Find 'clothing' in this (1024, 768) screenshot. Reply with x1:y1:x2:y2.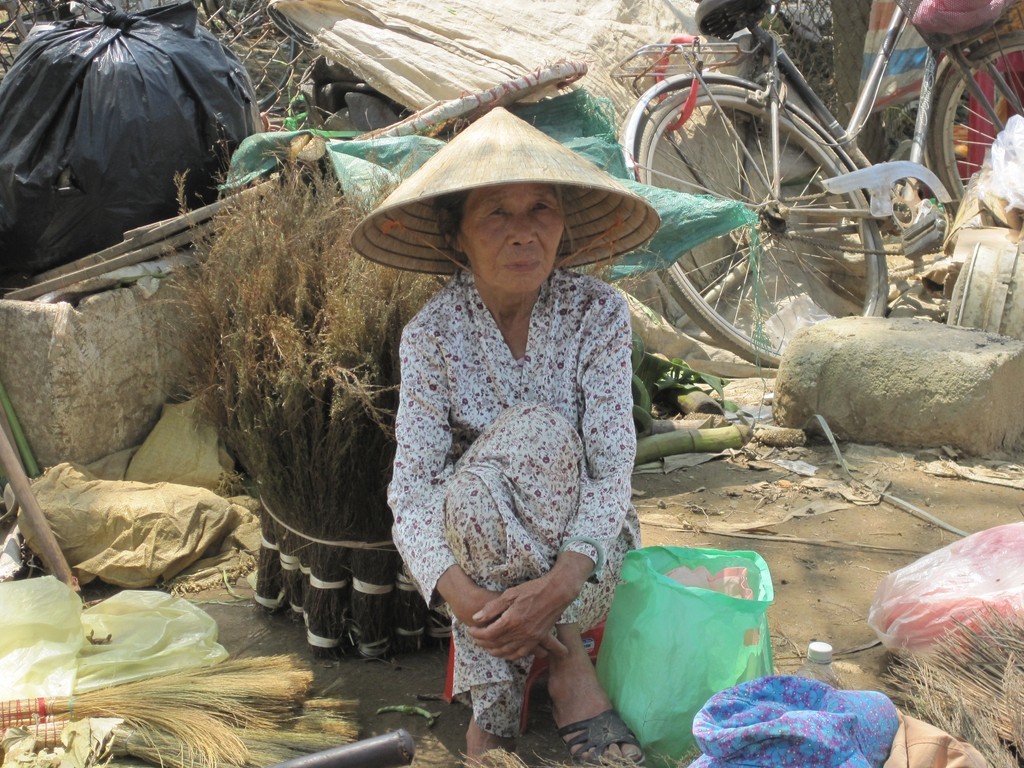
366:208:666:684.
